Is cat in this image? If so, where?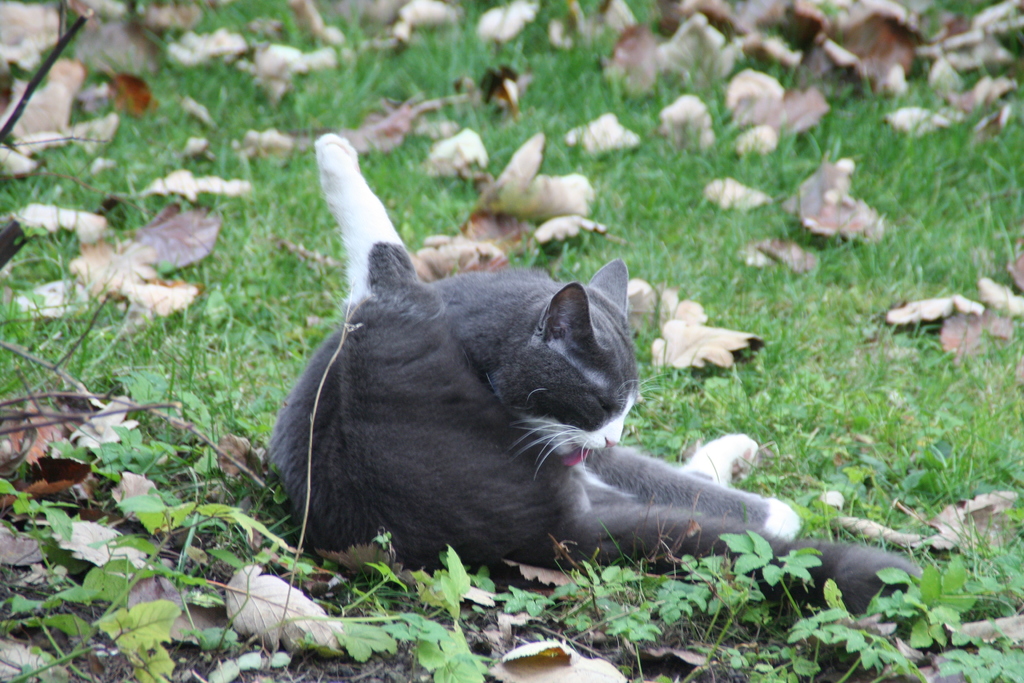
Yes, at [left=259, top=131, right=925, bottom=611].
